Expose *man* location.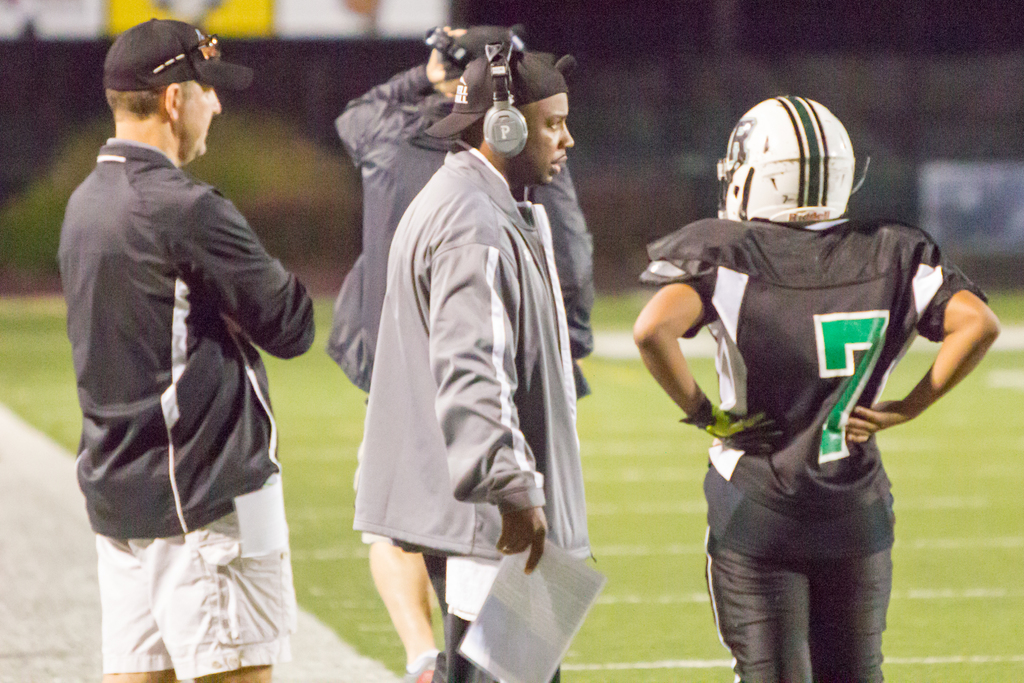
Exposed at x1=68 y1=13 x2=319 y2=682.
